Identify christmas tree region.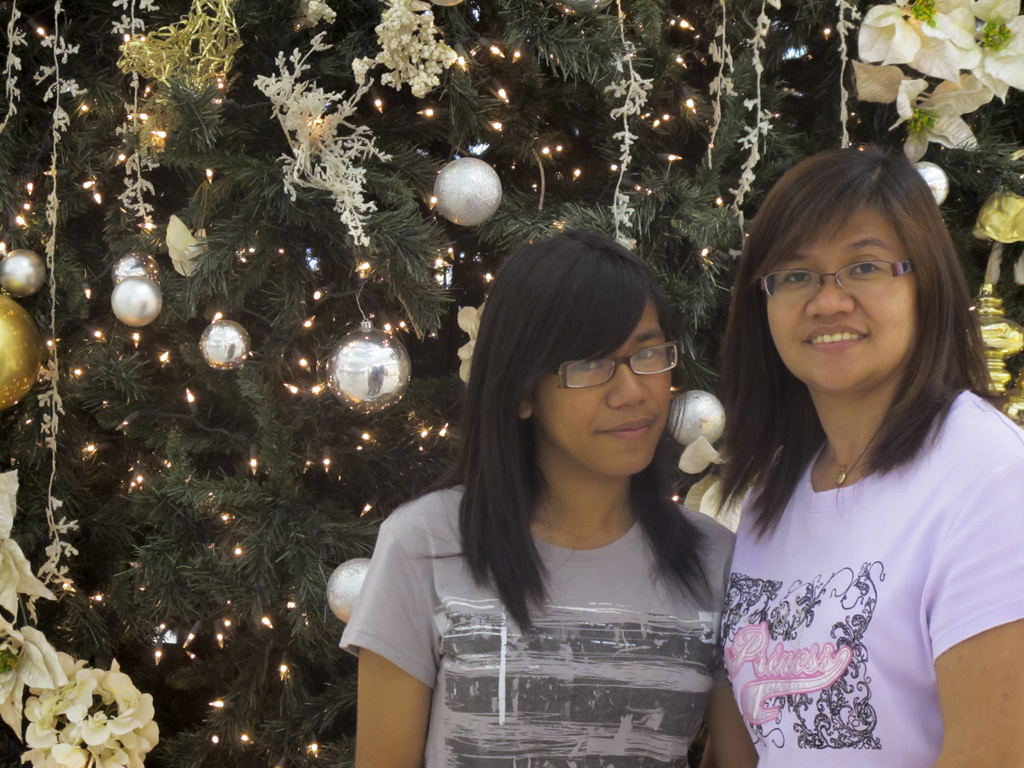
Region: rect(2, 0, 1023, 767).
